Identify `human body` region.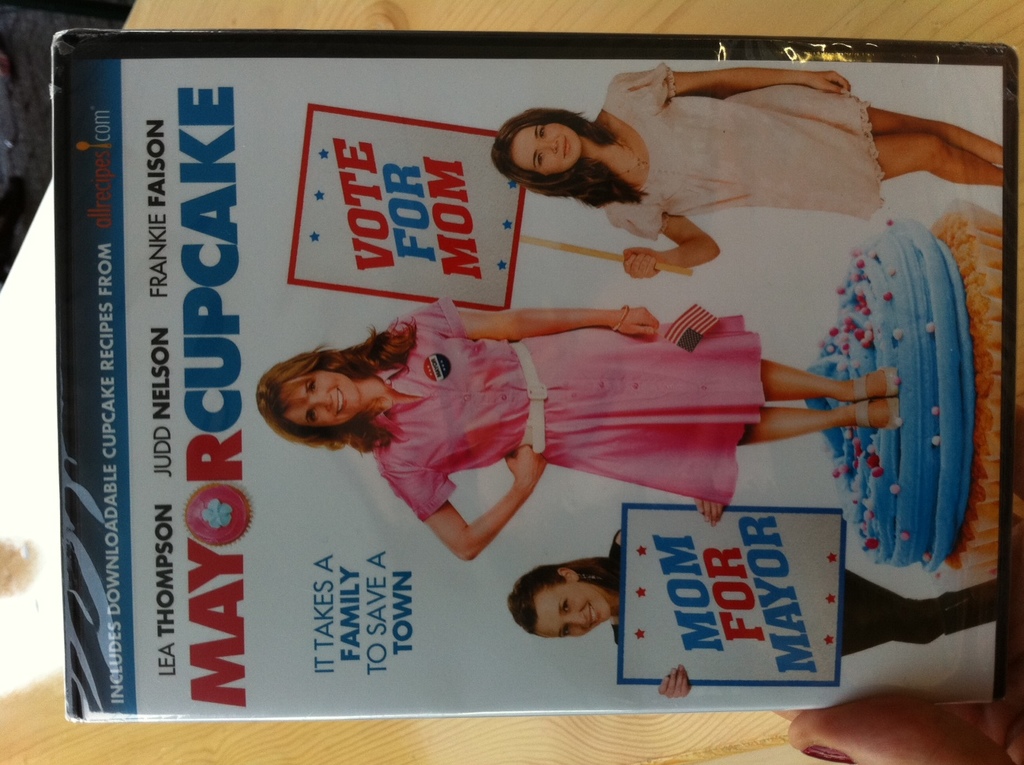
Region: (577,61,1006,279).
